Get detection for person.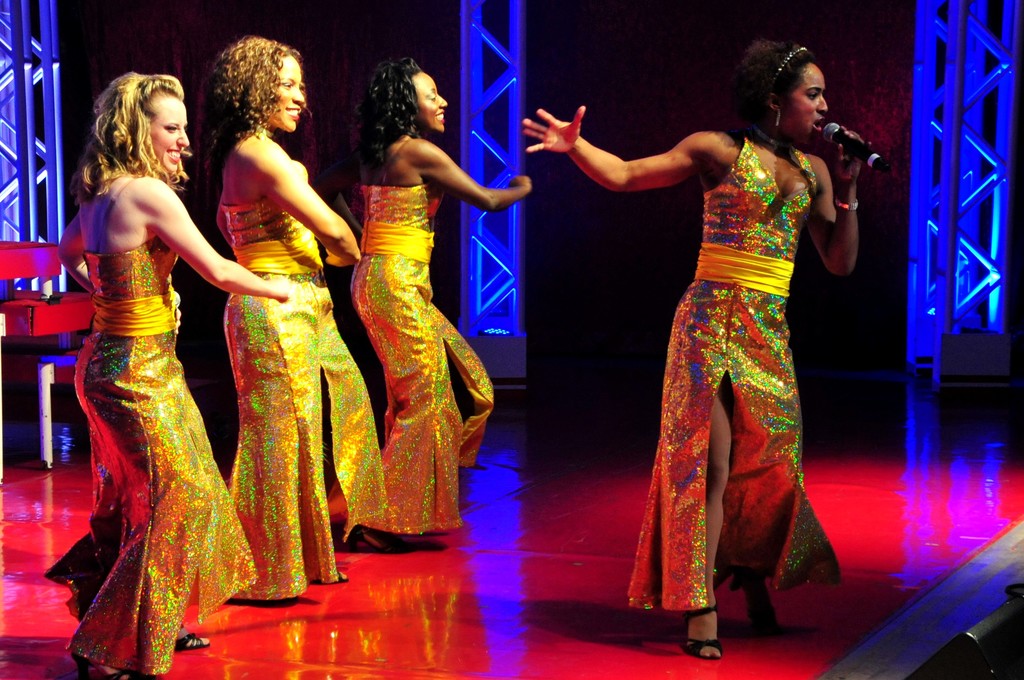
Detection: rect(45, 70, 292, 679).
